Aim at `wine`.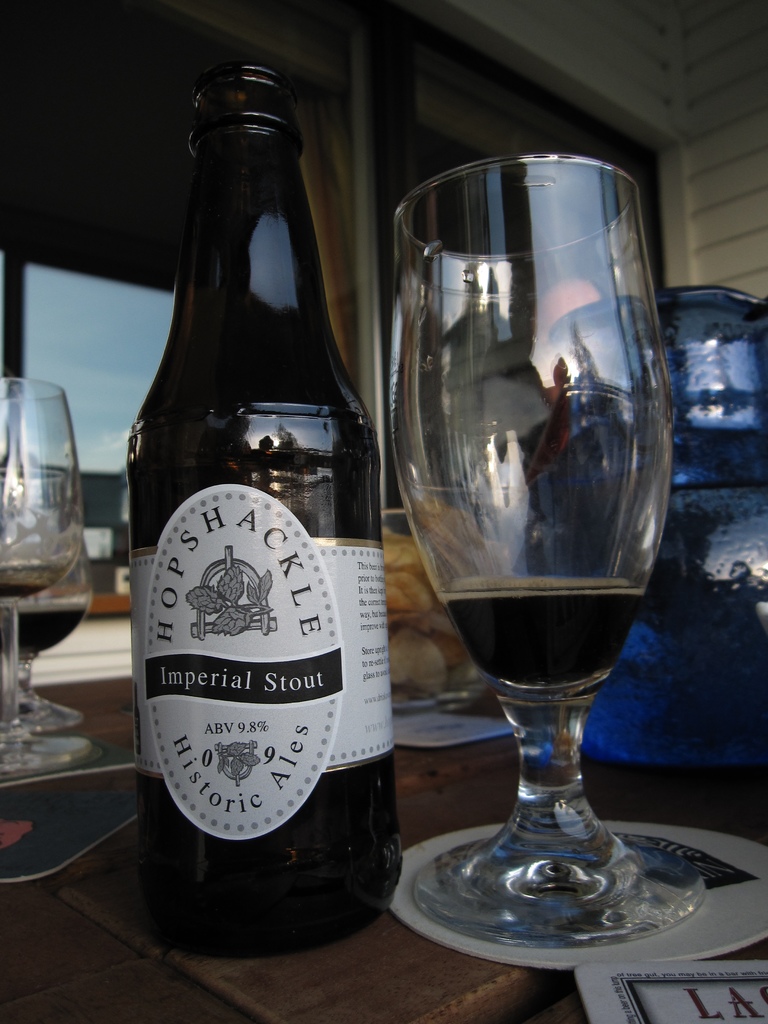
Aimed at [left=440, top=579, right=646, bottom=691].
